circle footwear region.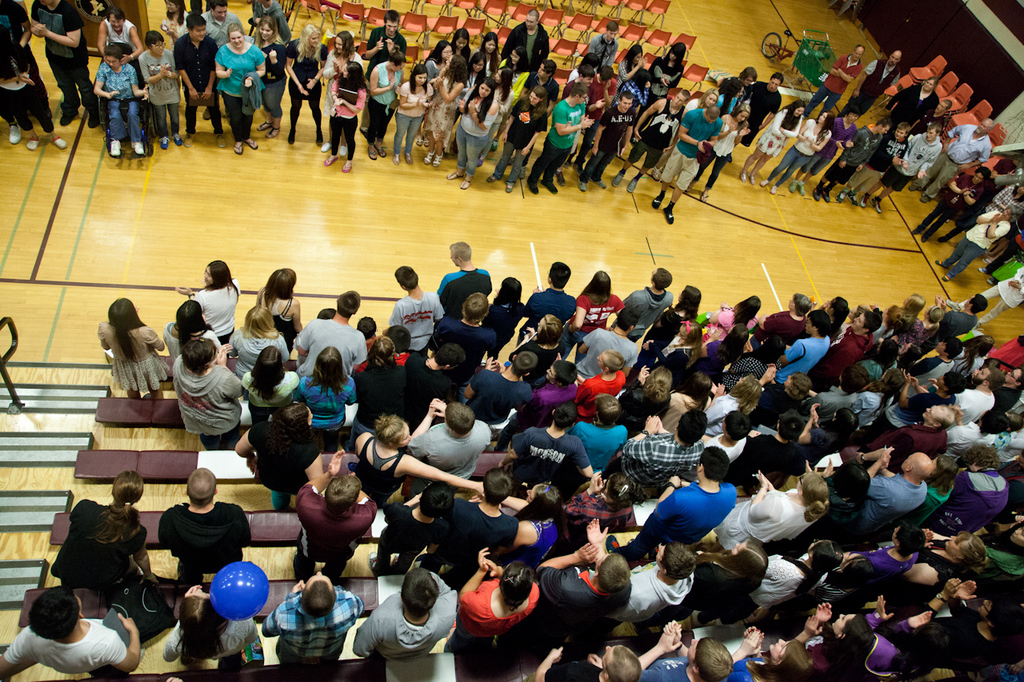
Region: crop(50, 131, 66, 147).
